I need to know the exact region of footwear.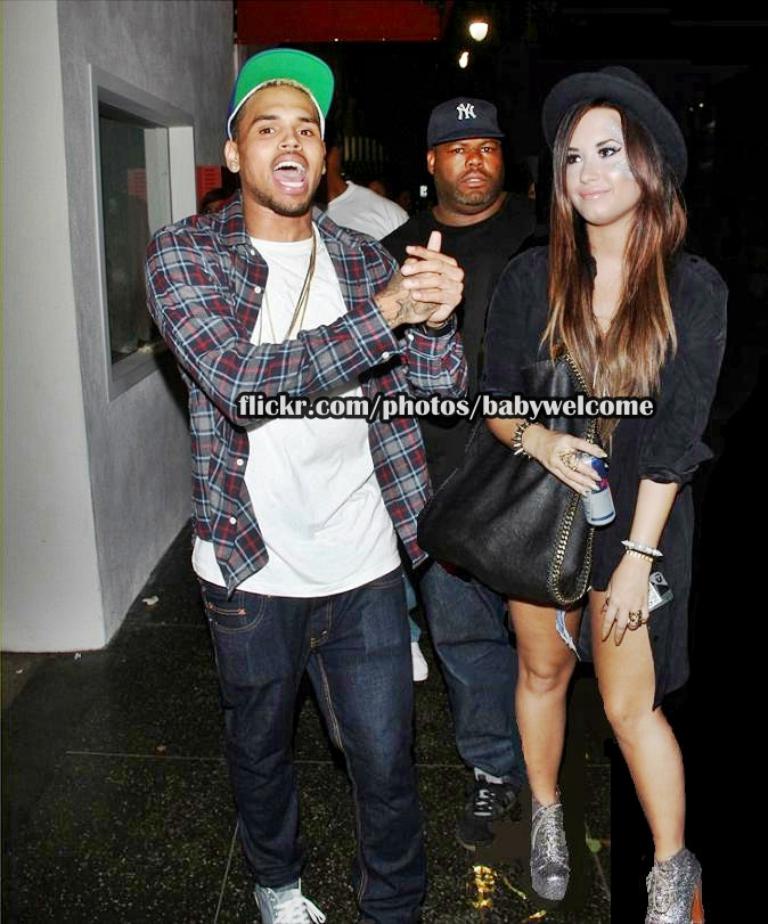
Region: box=[640, 856, 704, 923].
